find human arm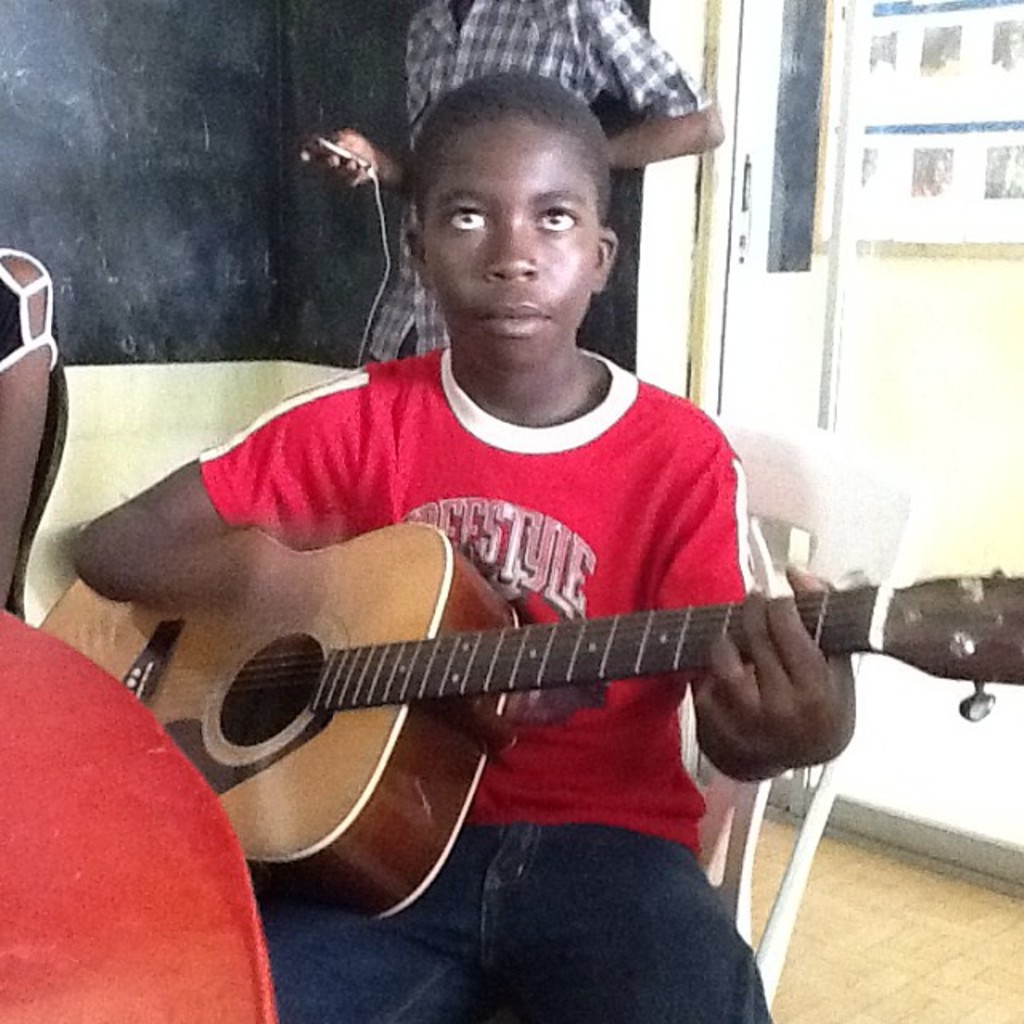
left=616, top=54, right=731, bottom=187
